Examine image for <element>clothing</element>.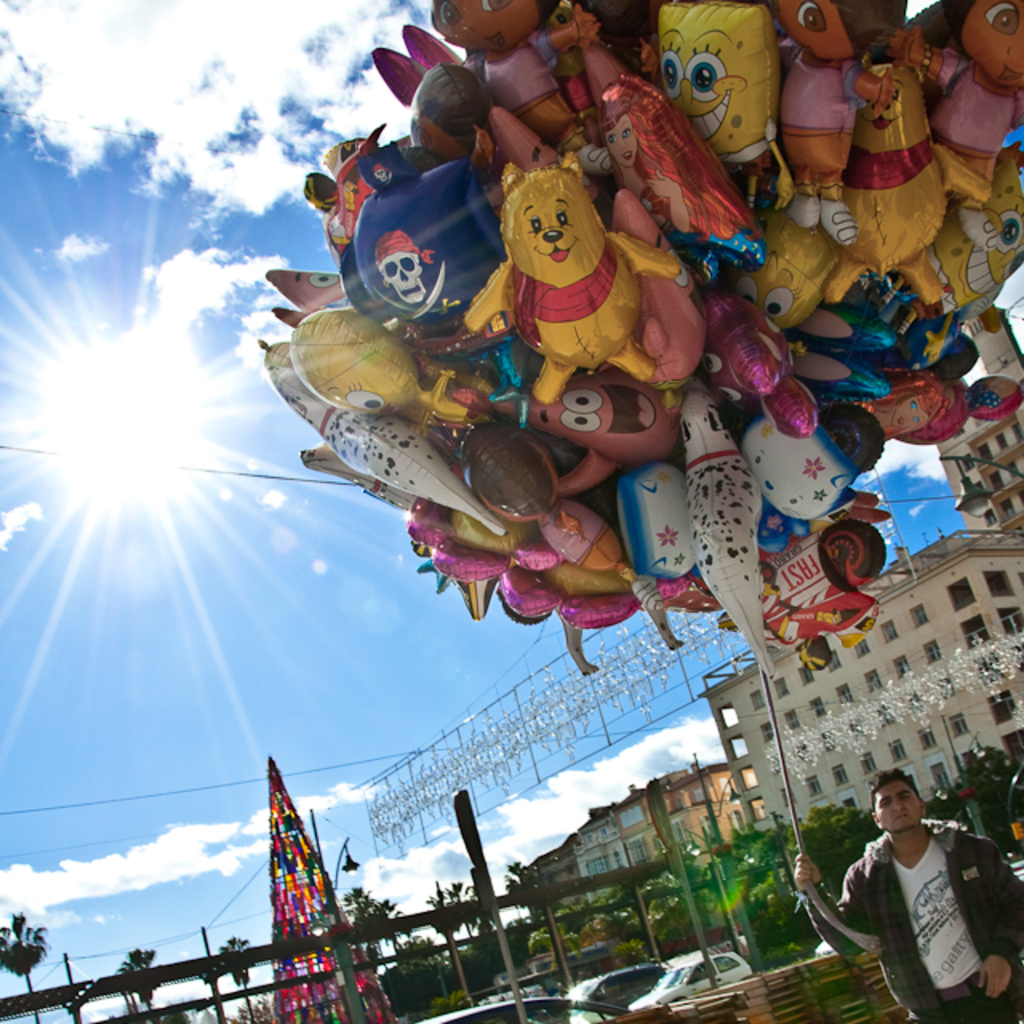
Examination result: 784/40/867/187.
